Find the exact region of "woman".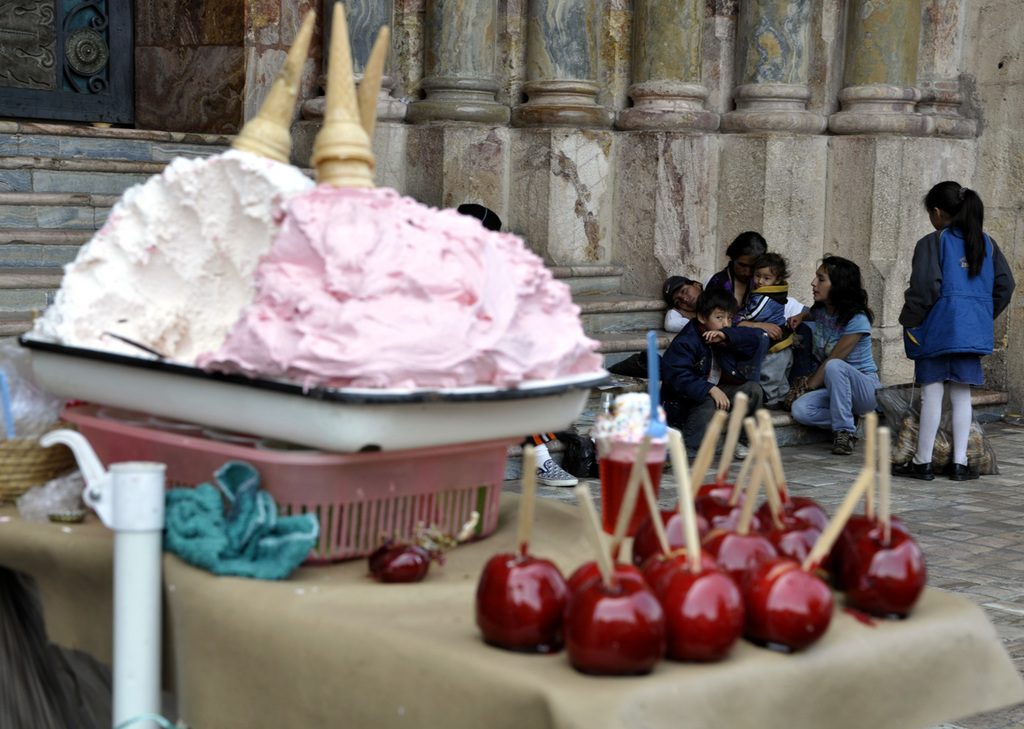
Exact region: [692, 227, 783, 403].
